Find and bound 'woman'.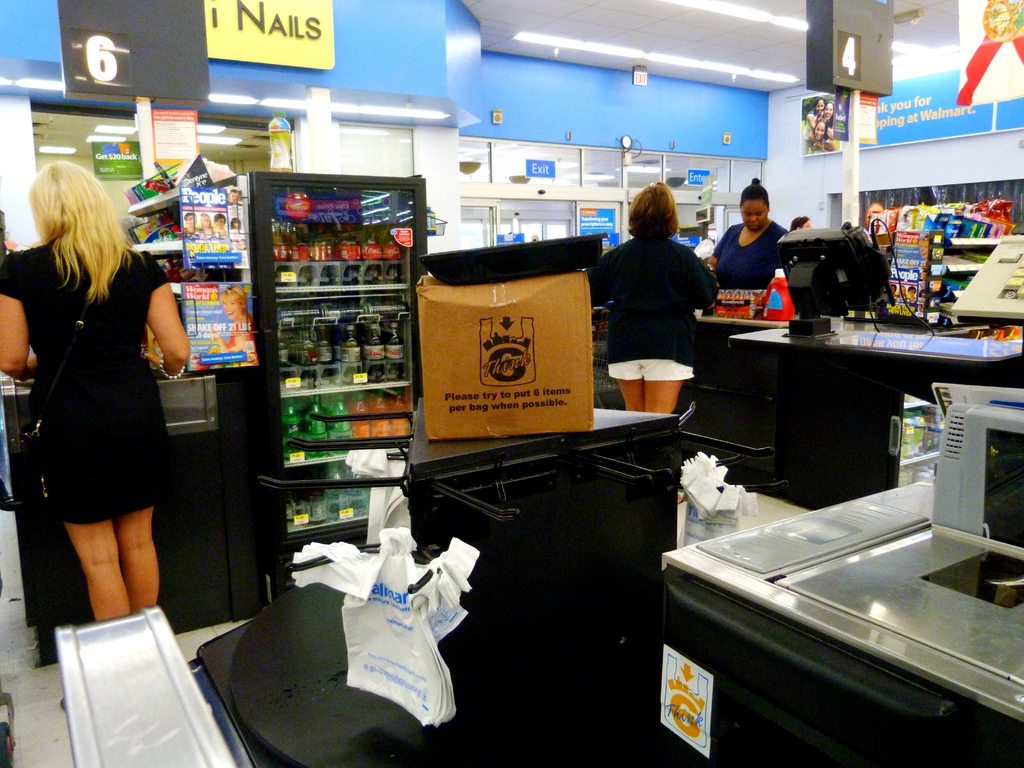
Bound: [898,284,907,300].
